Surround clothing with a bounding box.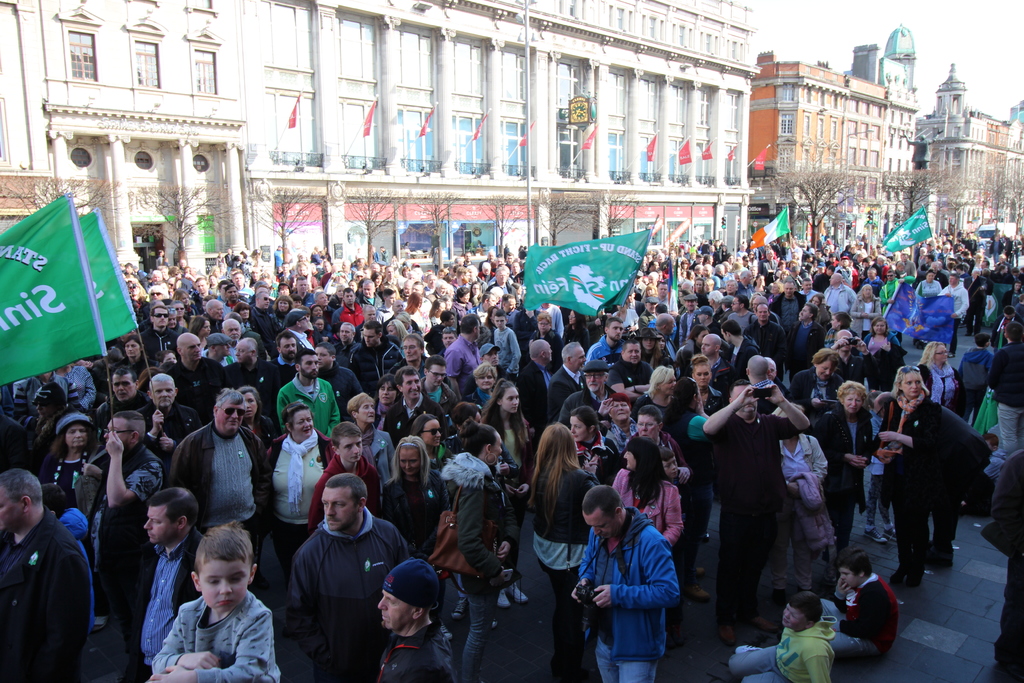
377, 465, 446, 548.
